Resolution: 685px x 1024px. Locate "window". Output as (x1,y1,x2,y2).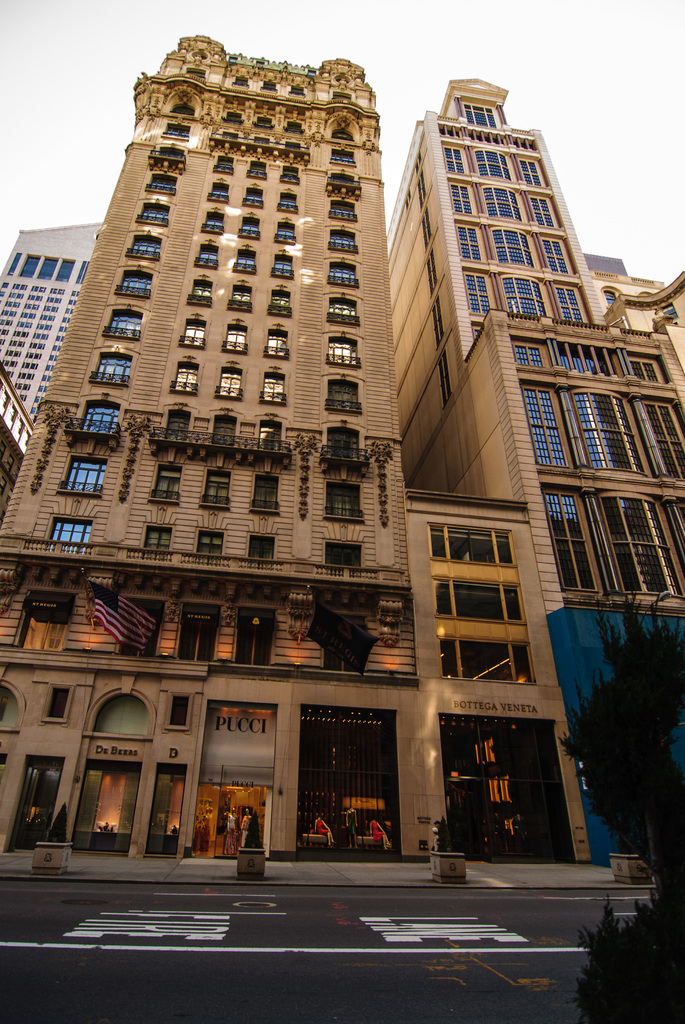
(287,120,303,132).
